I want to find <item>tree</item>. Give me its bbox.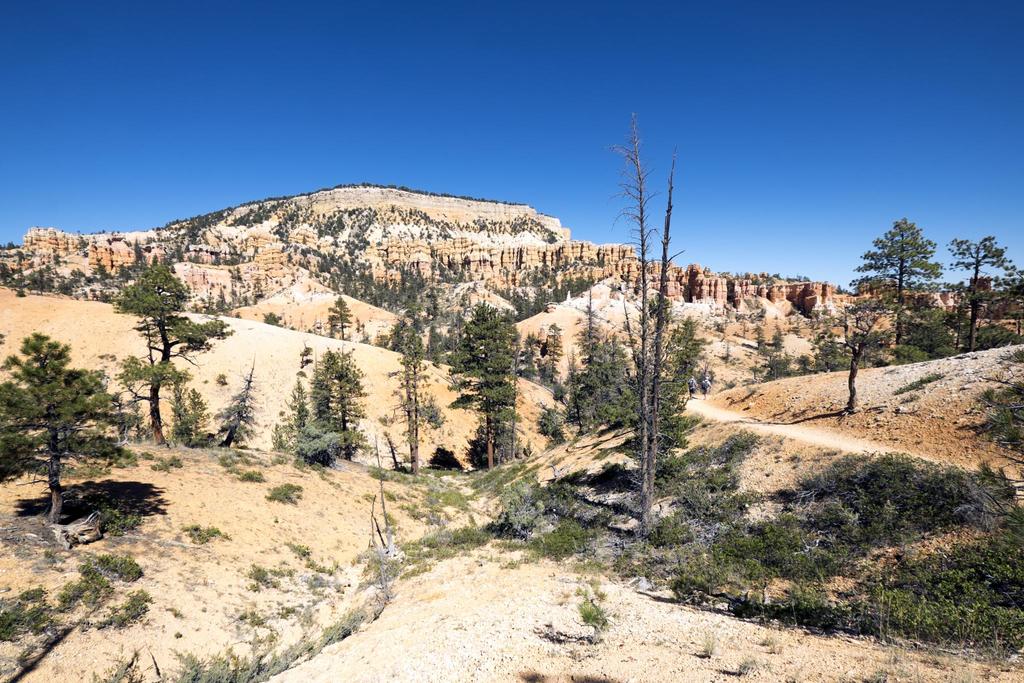
753/324/764/342.
